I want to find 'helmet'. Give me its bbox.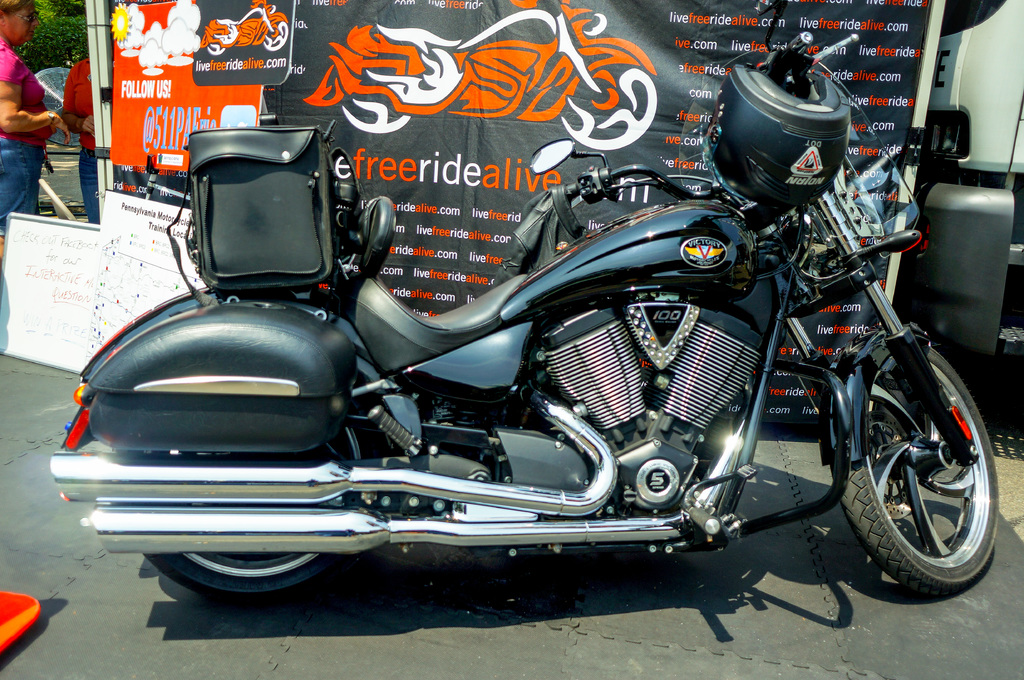
box=[714, 77, 864, 210].
